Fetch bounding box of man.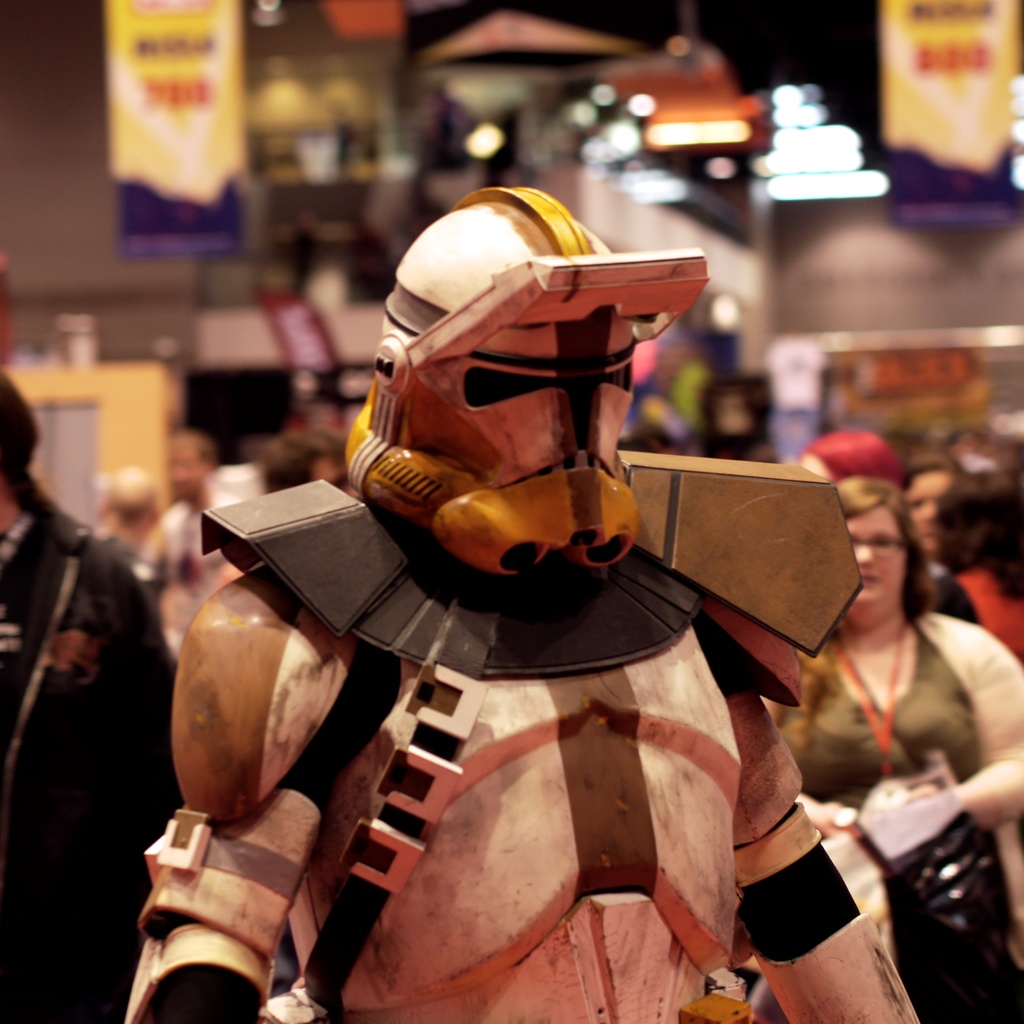
Bbox: x1=118 y1=221 x2=916 y2=1011.
